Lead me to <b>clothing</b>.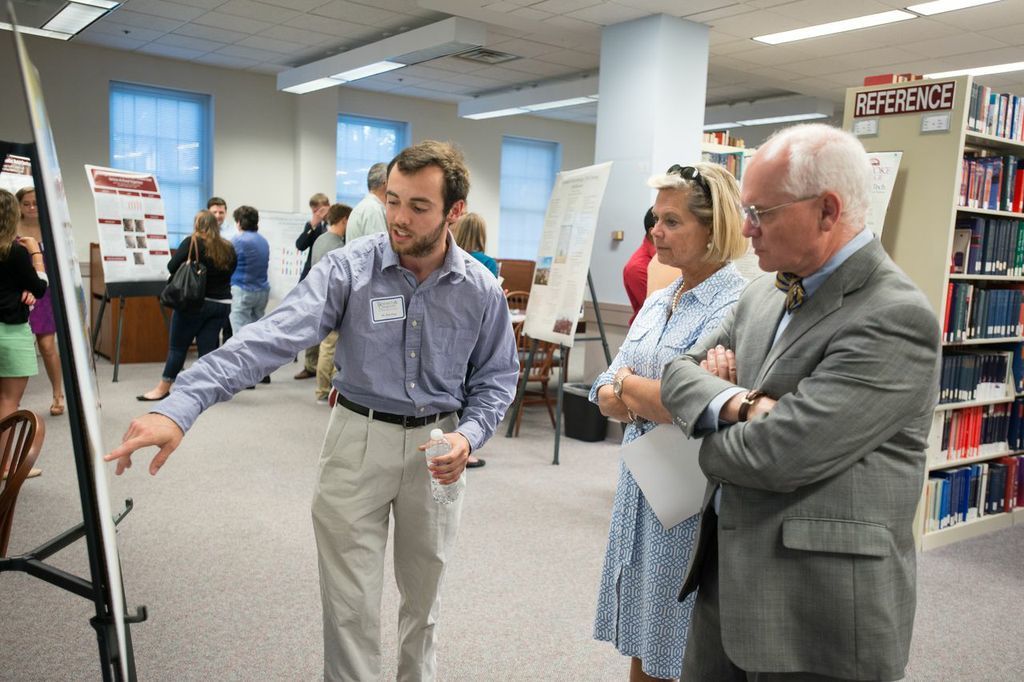
Lead to [left=152, top=225, right=521, bottom=681].
